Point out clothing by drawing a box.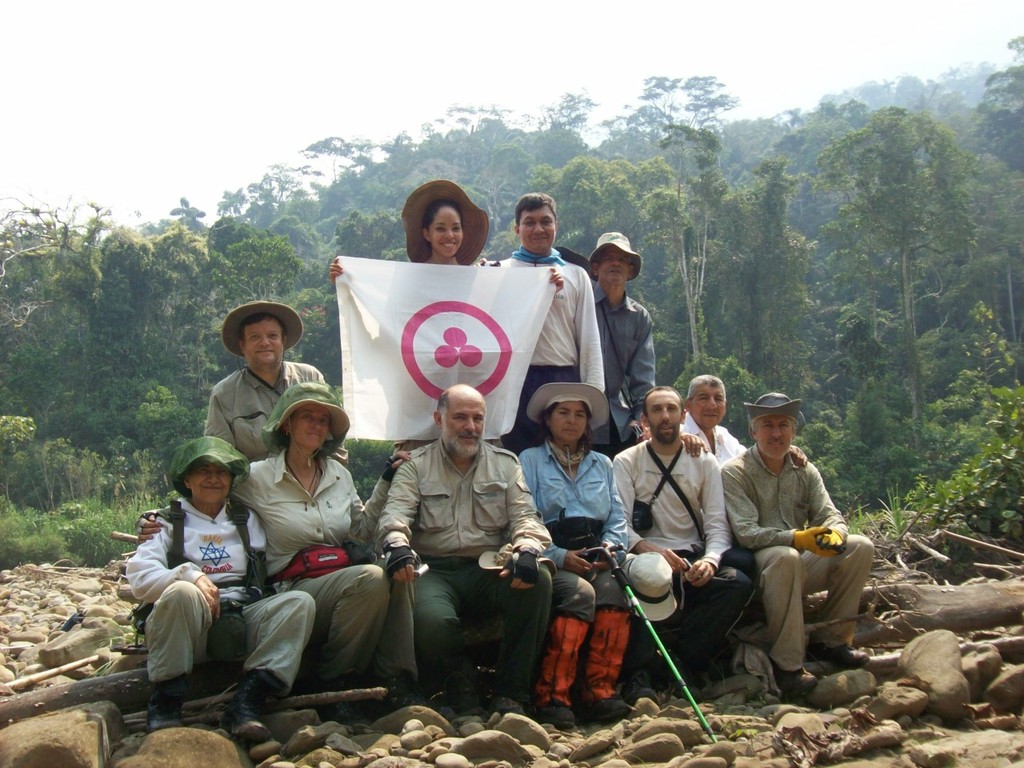
bbox=[377, 423, 554, 739].
